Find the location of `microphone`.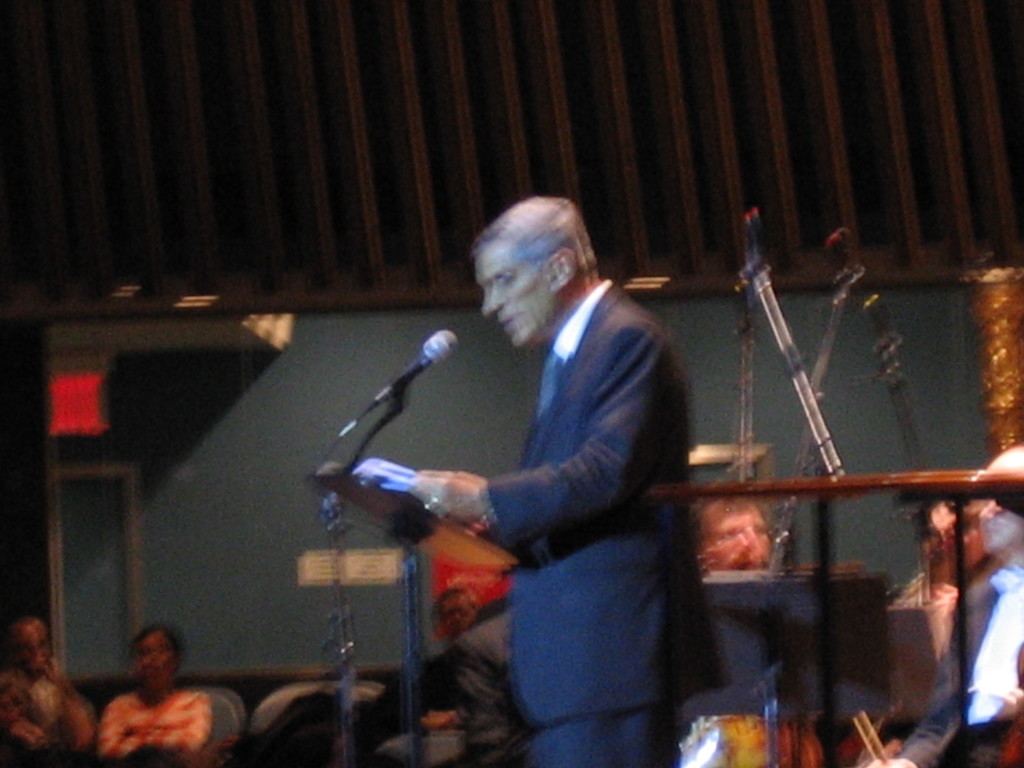
Location: 334,351,452,437.
